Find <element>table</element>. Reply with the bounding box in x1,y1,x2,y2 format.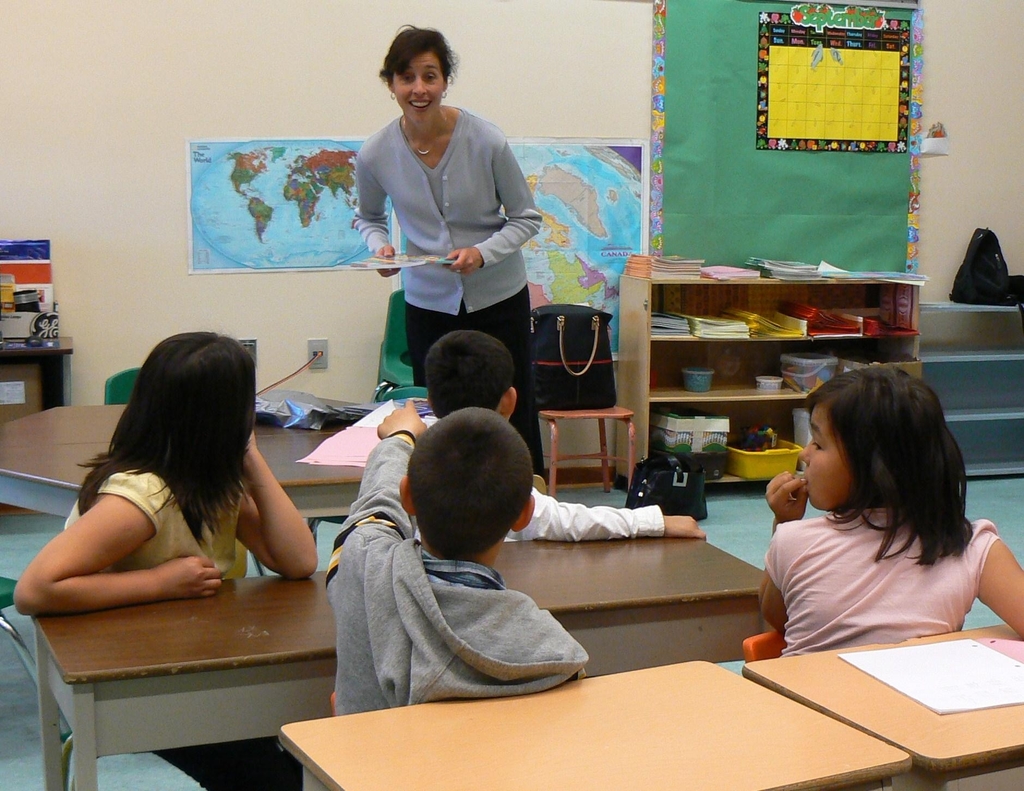
0,405,434,521.
